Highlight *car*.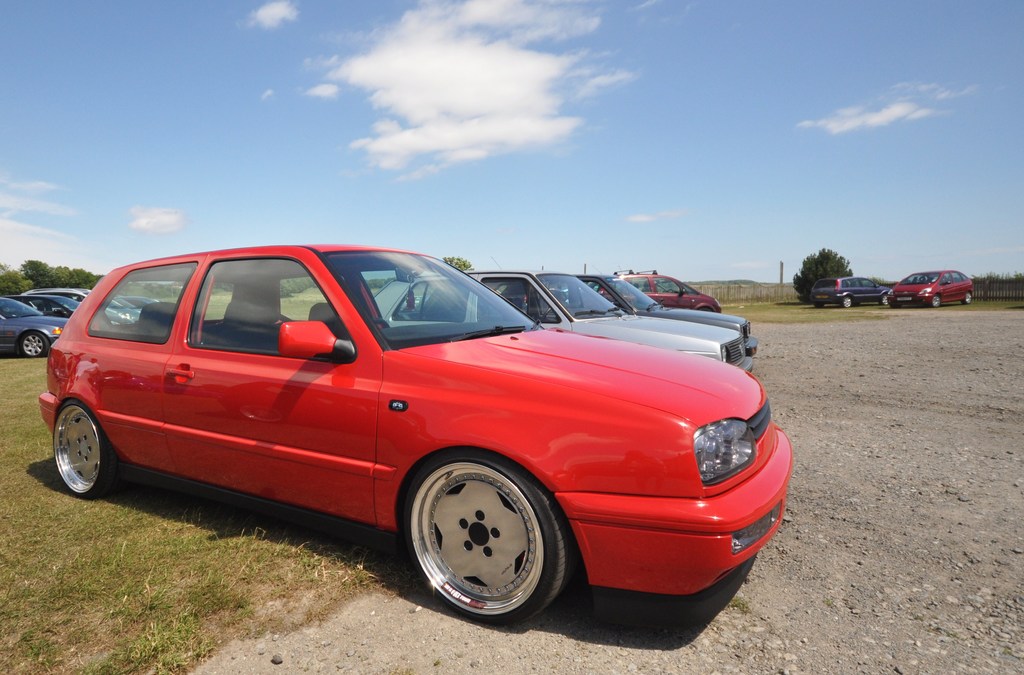
Highlighted region: crop(572, 267, 755, 353).
